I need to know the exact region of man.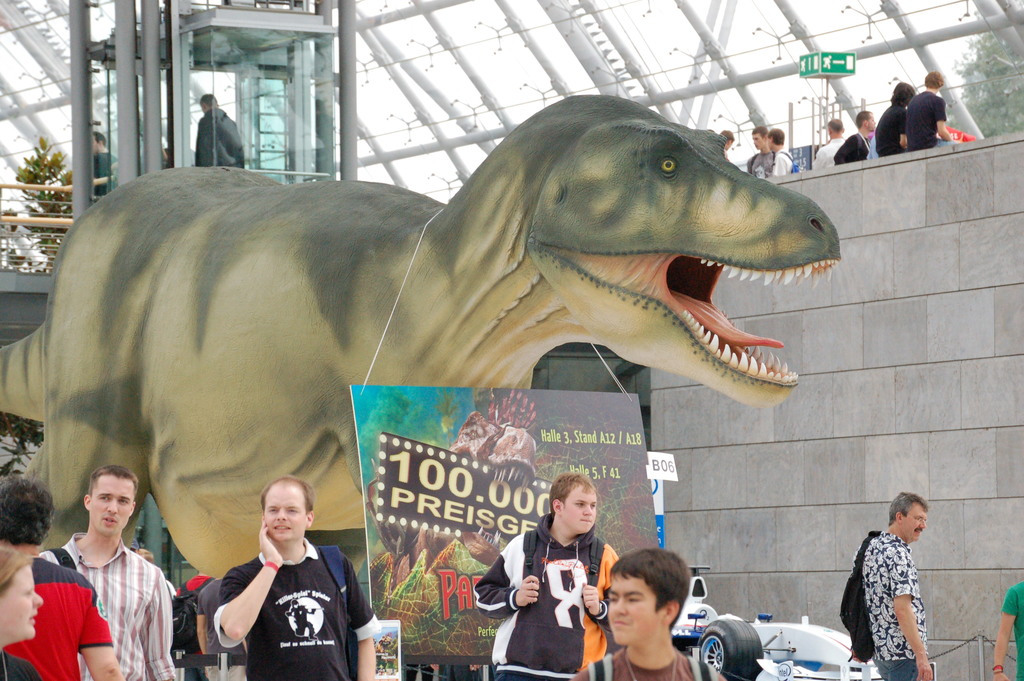
Region: l=831, t=110, r=877, b=167.
